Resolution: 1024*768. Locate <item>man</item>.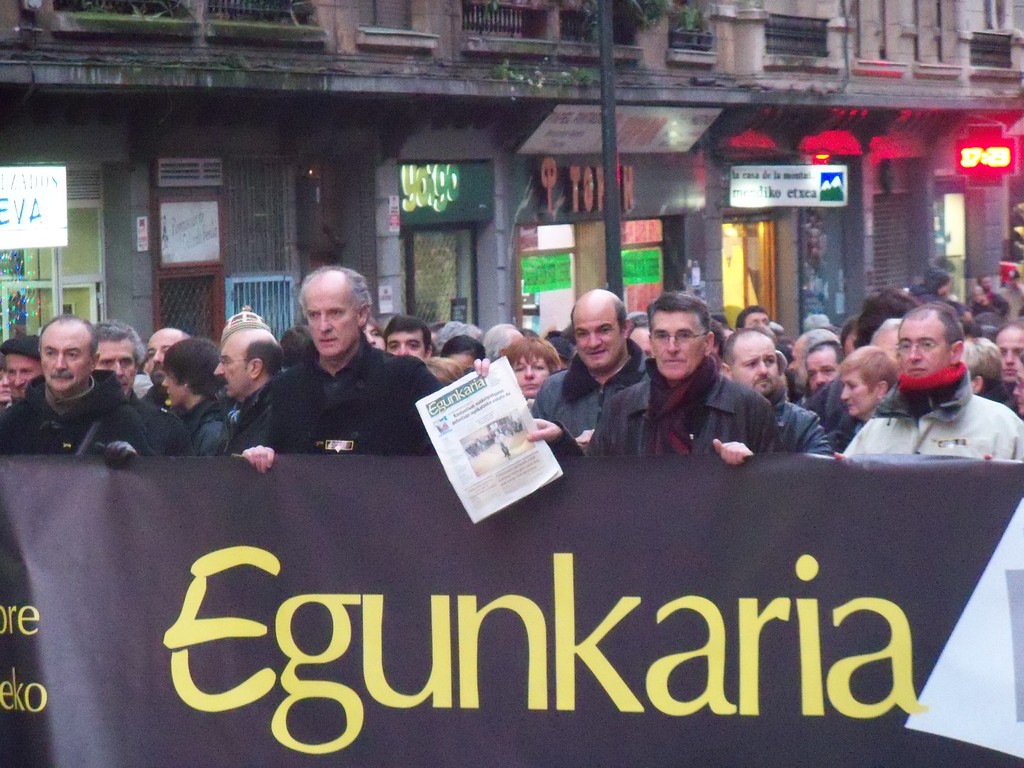
crop(0, 314, 151, 472).
